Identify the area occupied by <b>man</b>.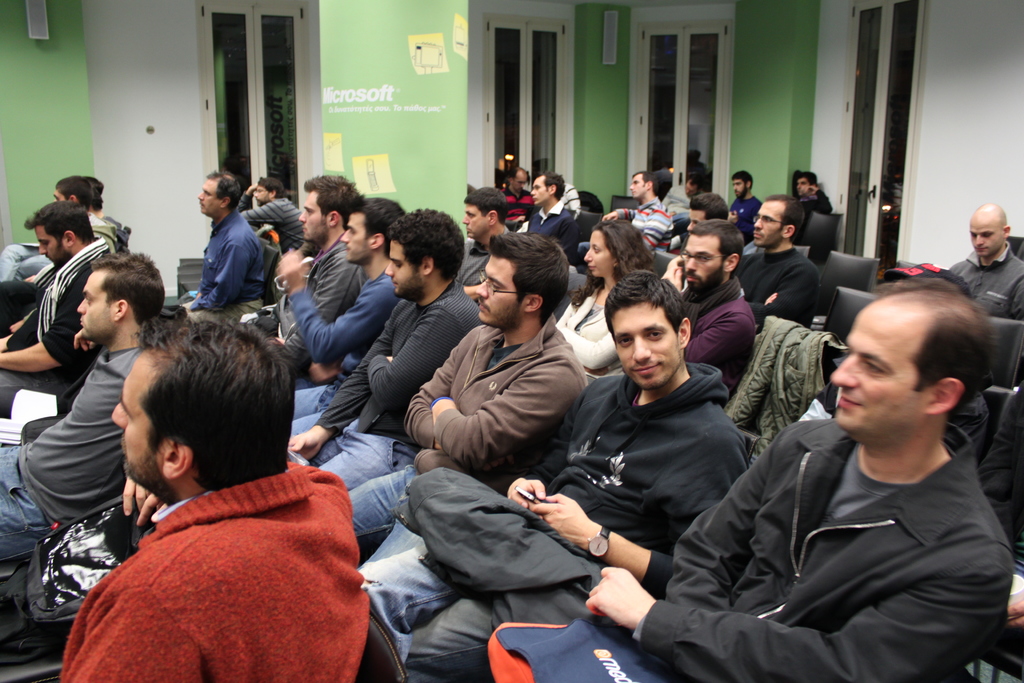
Area: pyautogui.locateOnScreen(263, 199, 479, 491).
